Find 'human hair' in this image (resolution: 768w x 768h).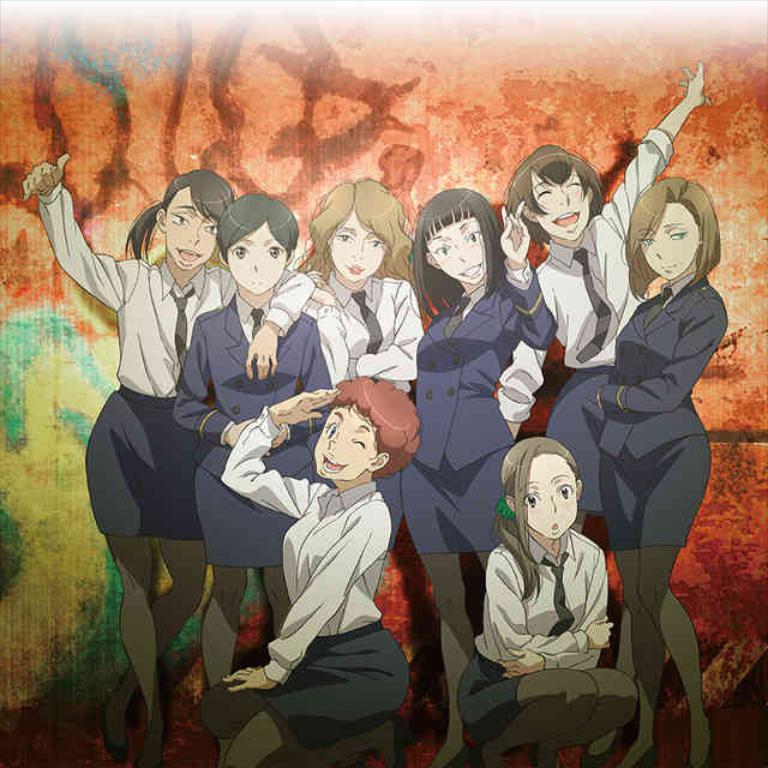
[329,374,421,481].
